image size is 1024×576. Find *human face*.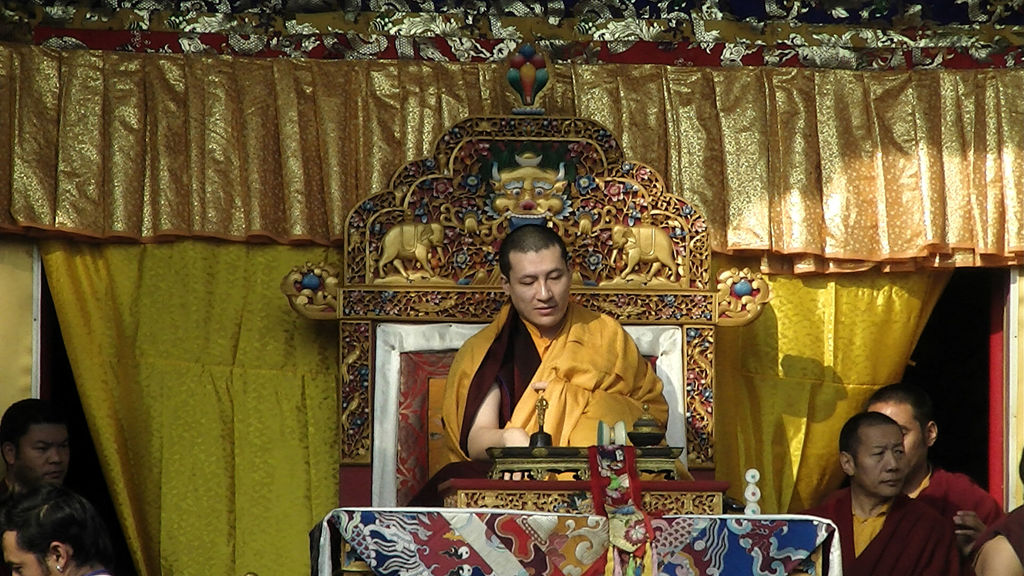
[left=18, top=419, right=74, bottom=490].
